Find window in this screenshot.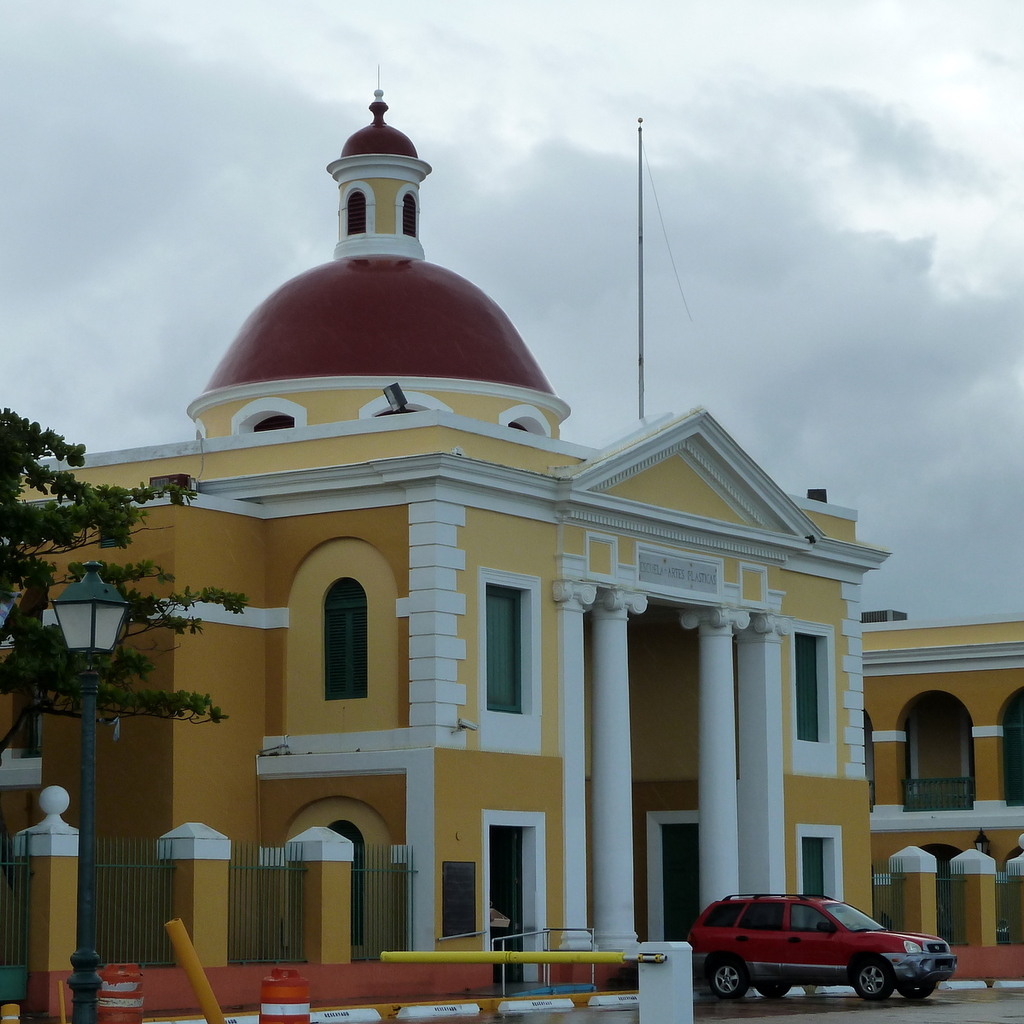
The bounding box for window is l=329, t=820, r=365, b=945.
